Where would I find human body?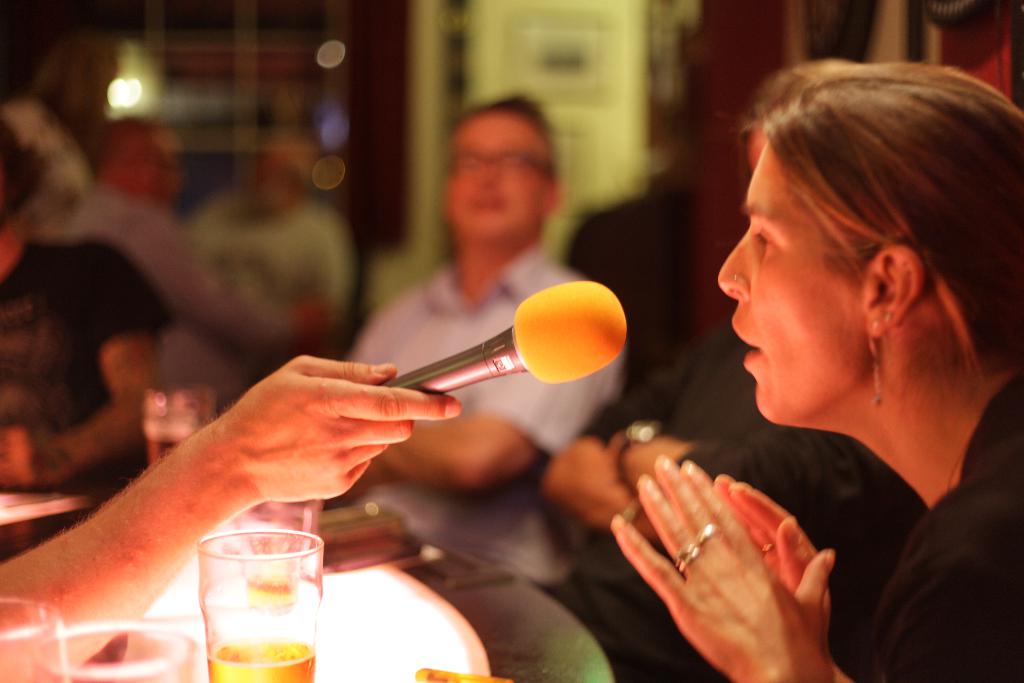
At (191, 136, 353, 352).
